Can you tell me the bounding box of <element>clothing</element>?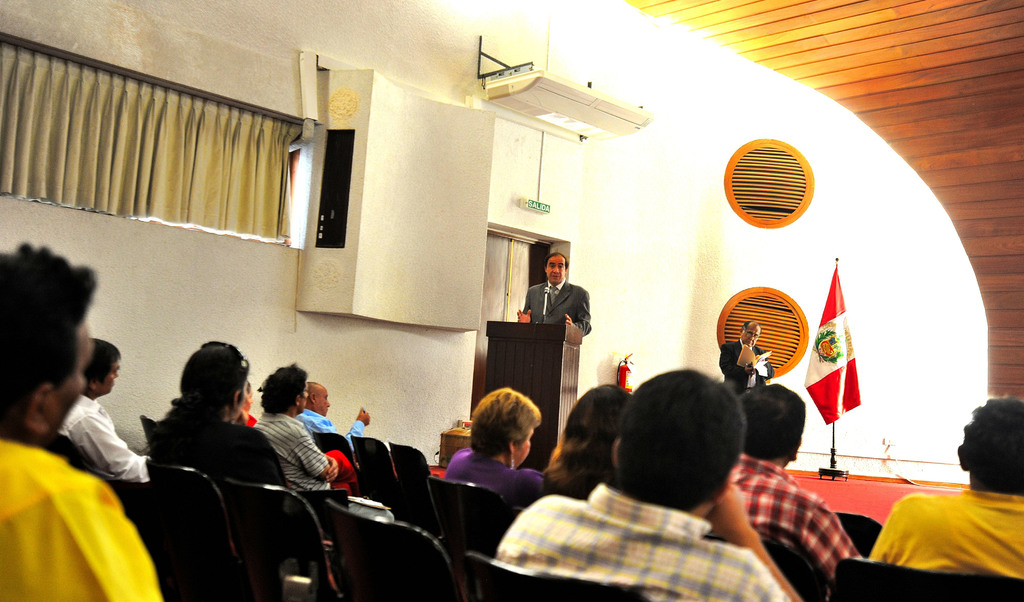
BBox(163, 420, 289, 489).
